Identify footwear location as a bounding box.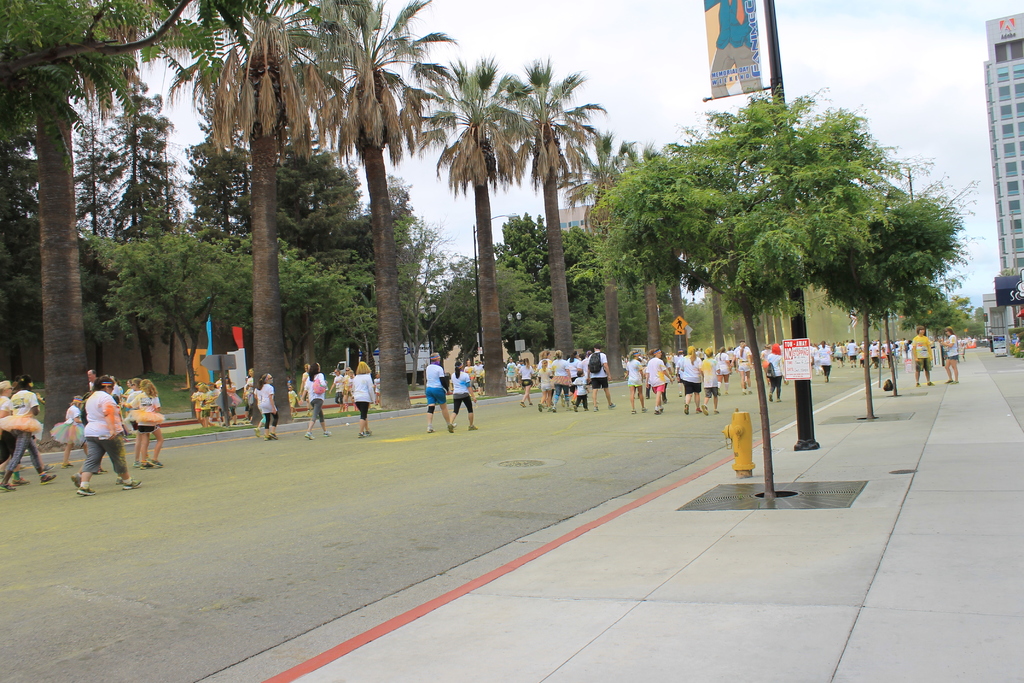
<box>609,404,613,409</box>.
